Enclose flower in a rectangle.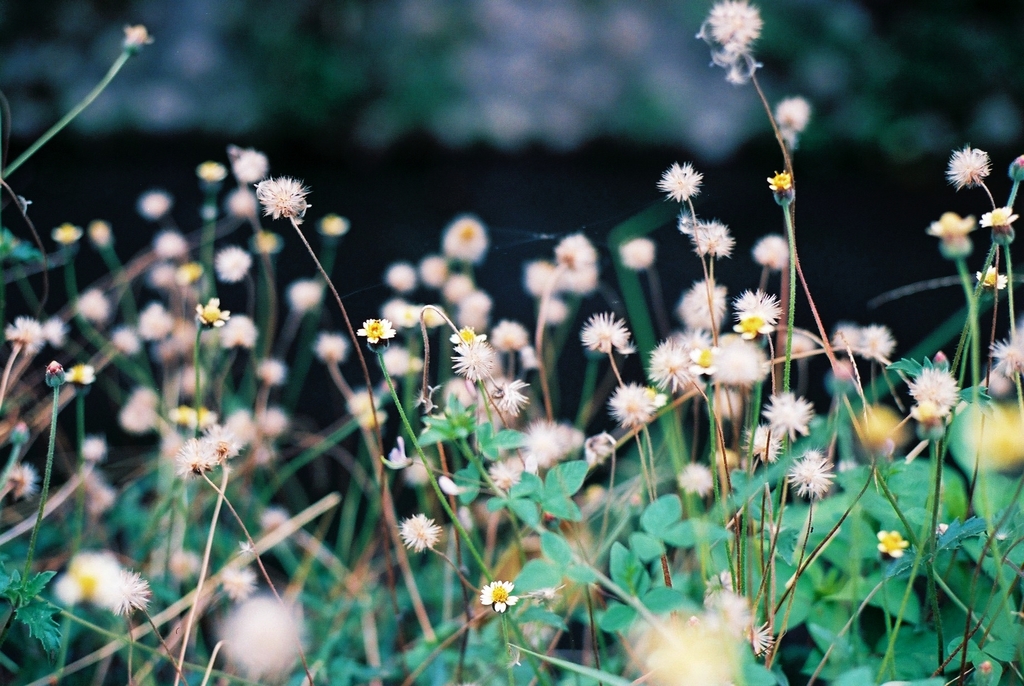
select_region(211, 245, 252, 289).
